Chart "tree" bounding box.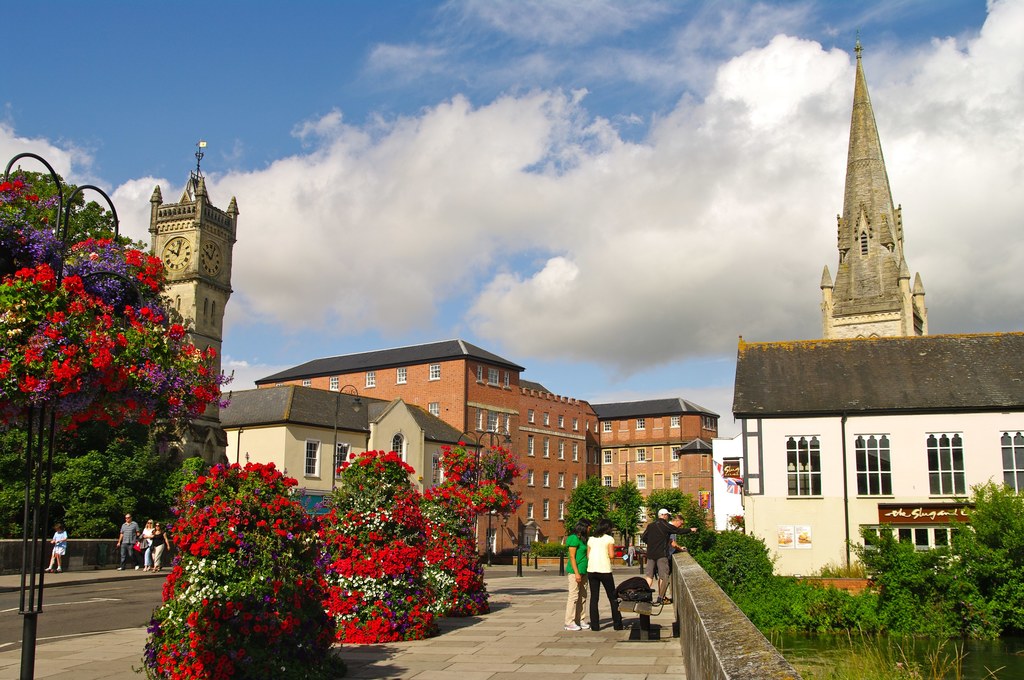
Charted: detection(0, 169, 207, 534).
